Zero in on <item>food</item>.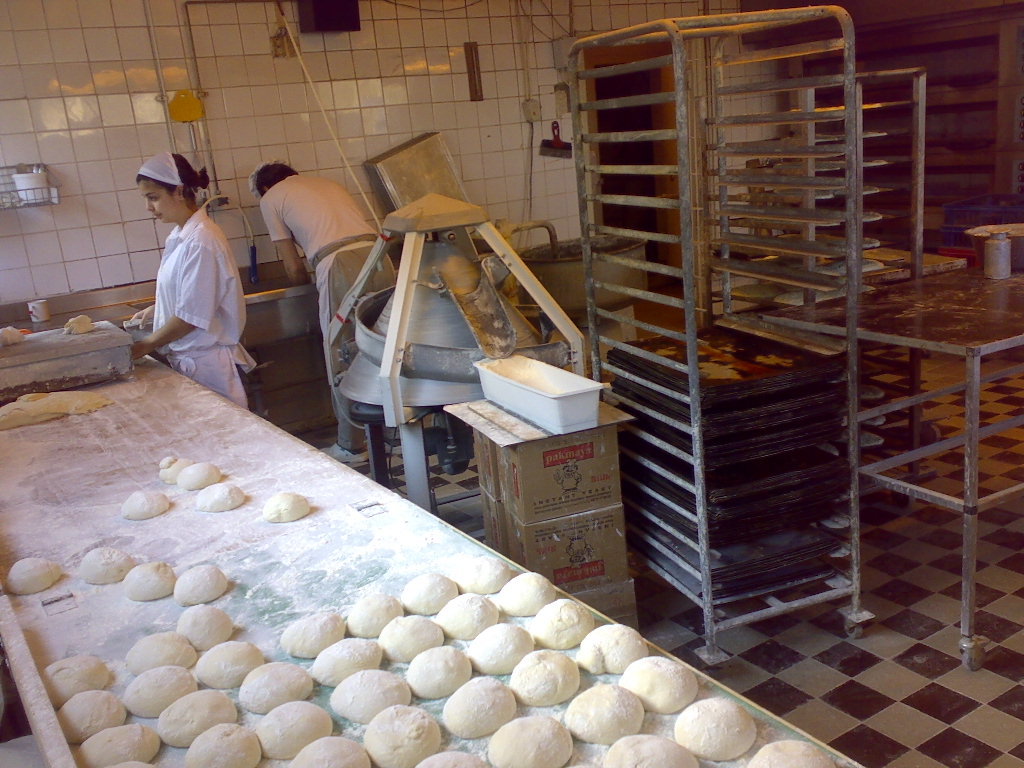
Zeroed in: (577, 620, 651, 674).
